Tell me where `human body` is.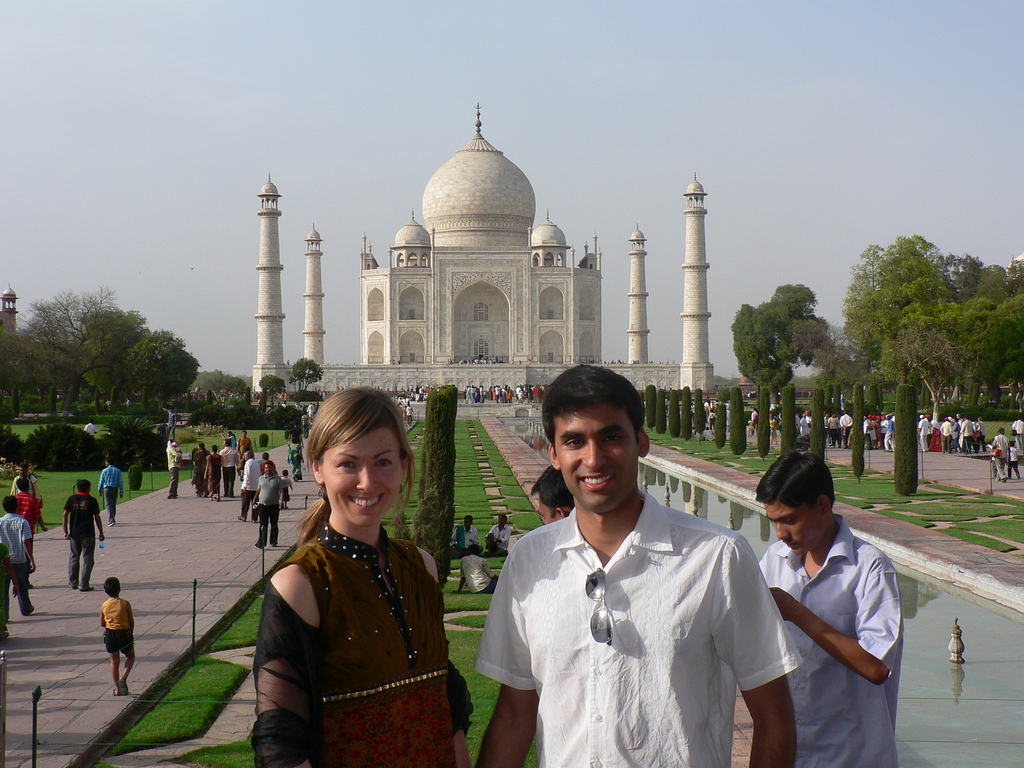
`human body` is at left=18, top=468, right=40, bottom=534.
